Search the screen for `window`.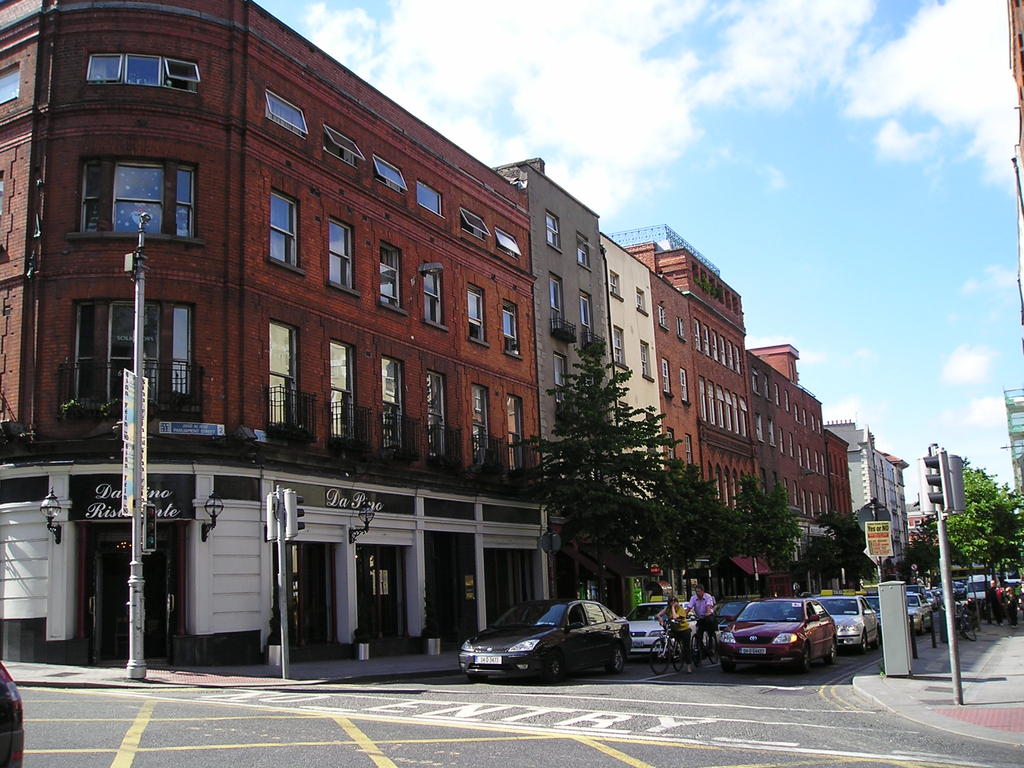
Found at pyautogui.locateOnScreen(578, 292, 595, 344).
